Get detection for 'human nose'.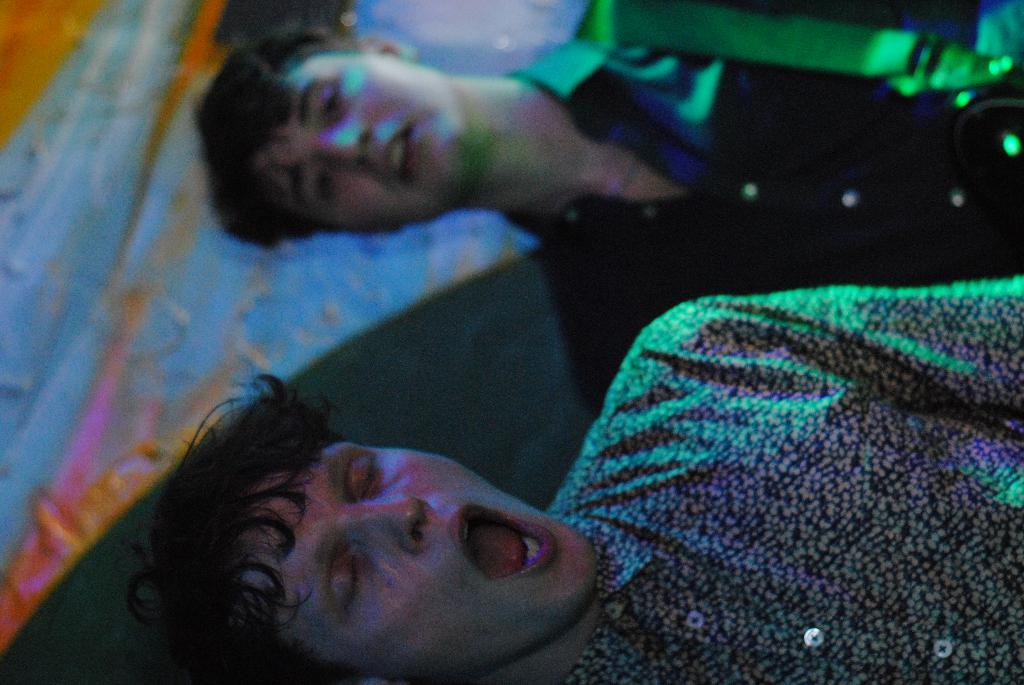
Detection: {"x1": 312, "y1": 120, "x2": 369, "y2": 171}.
